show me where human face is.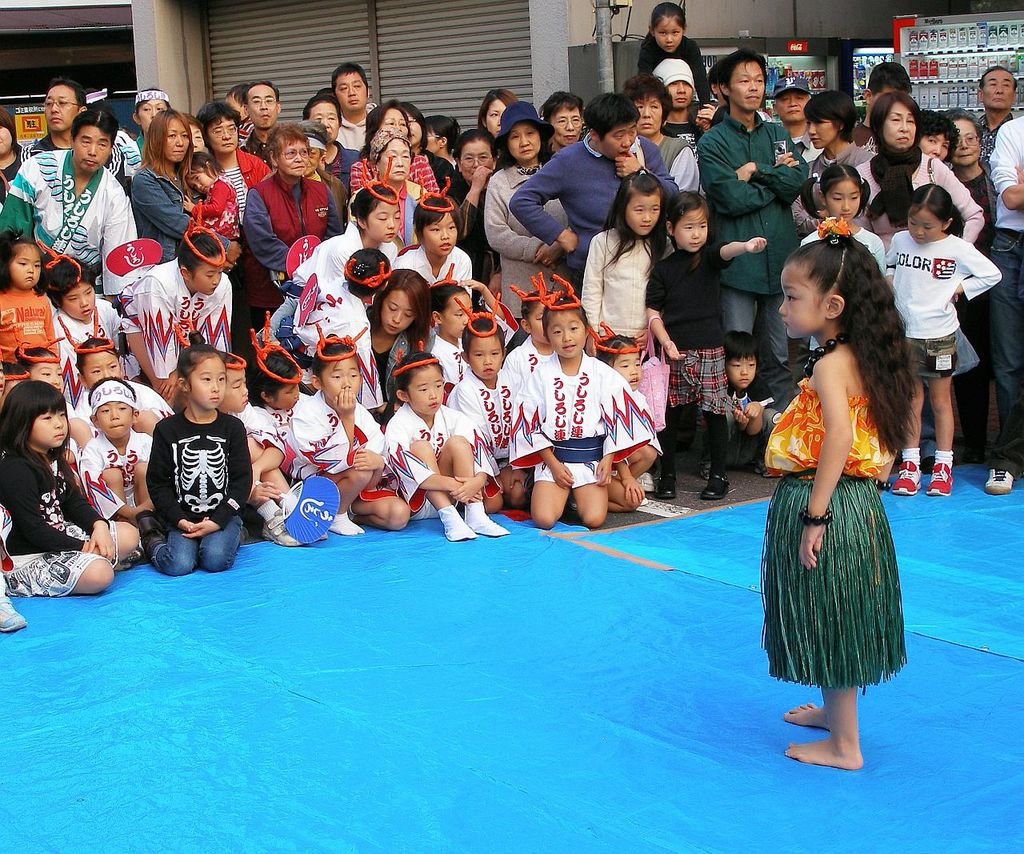
human face is at 190/123/203/151.
